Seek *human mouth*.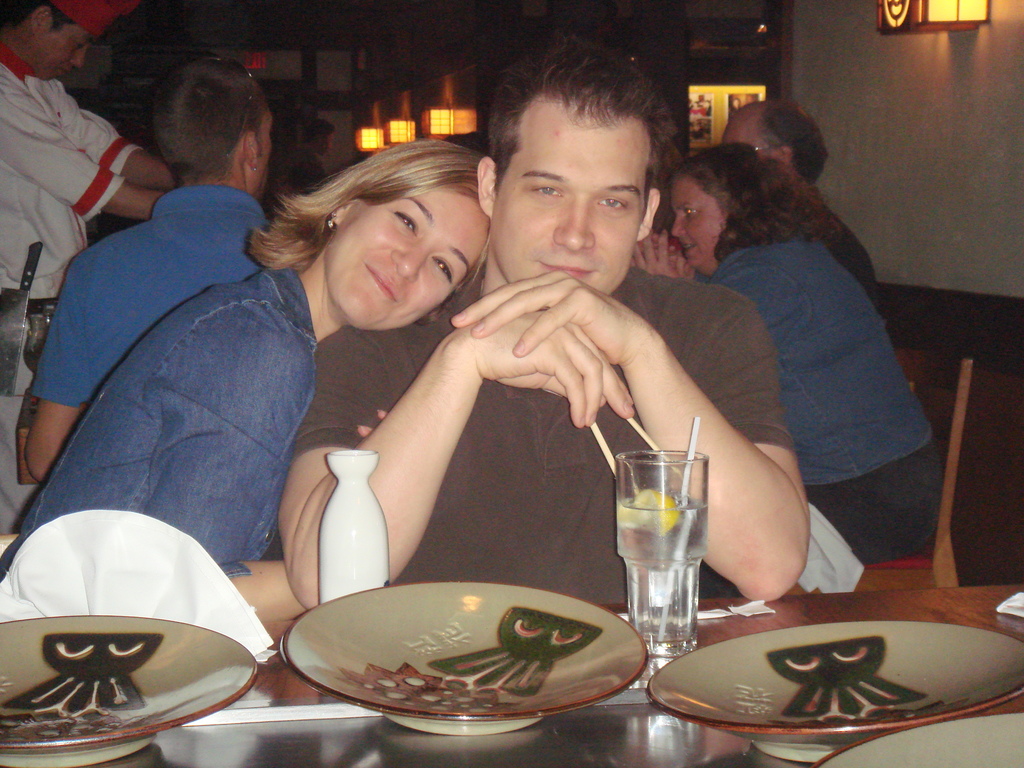
{"x1": 536, "y1": 257, "x2": 599, "y2": 283}.
